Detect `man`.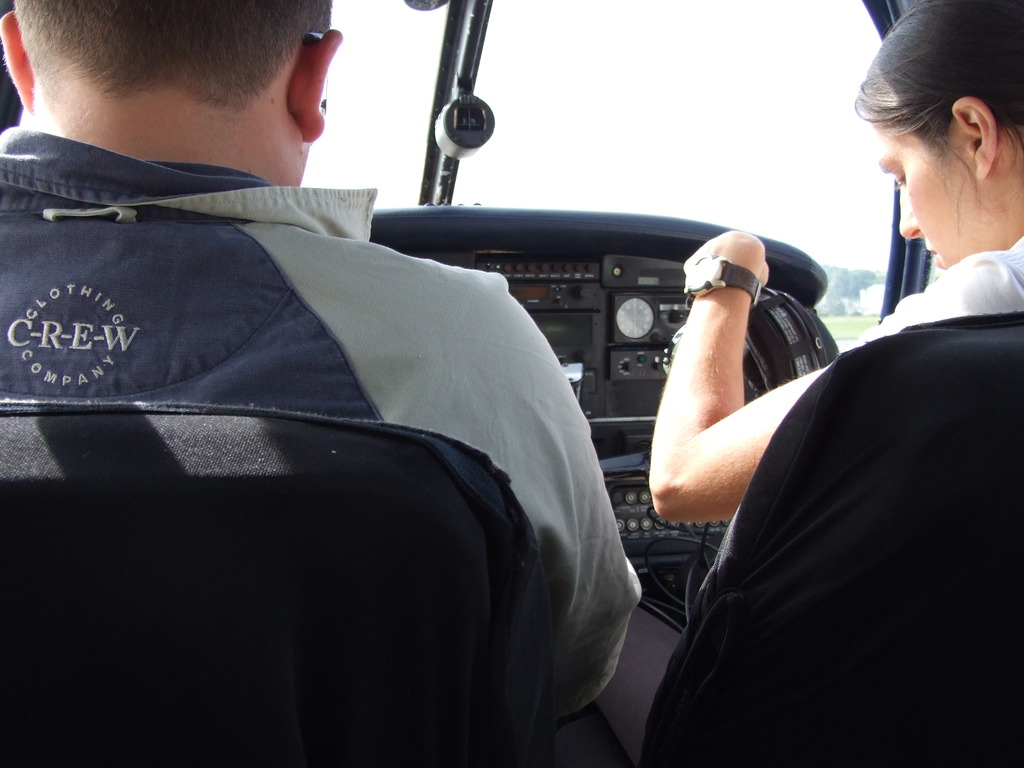
Detected at bbox=[72, 47, 787, 729].
